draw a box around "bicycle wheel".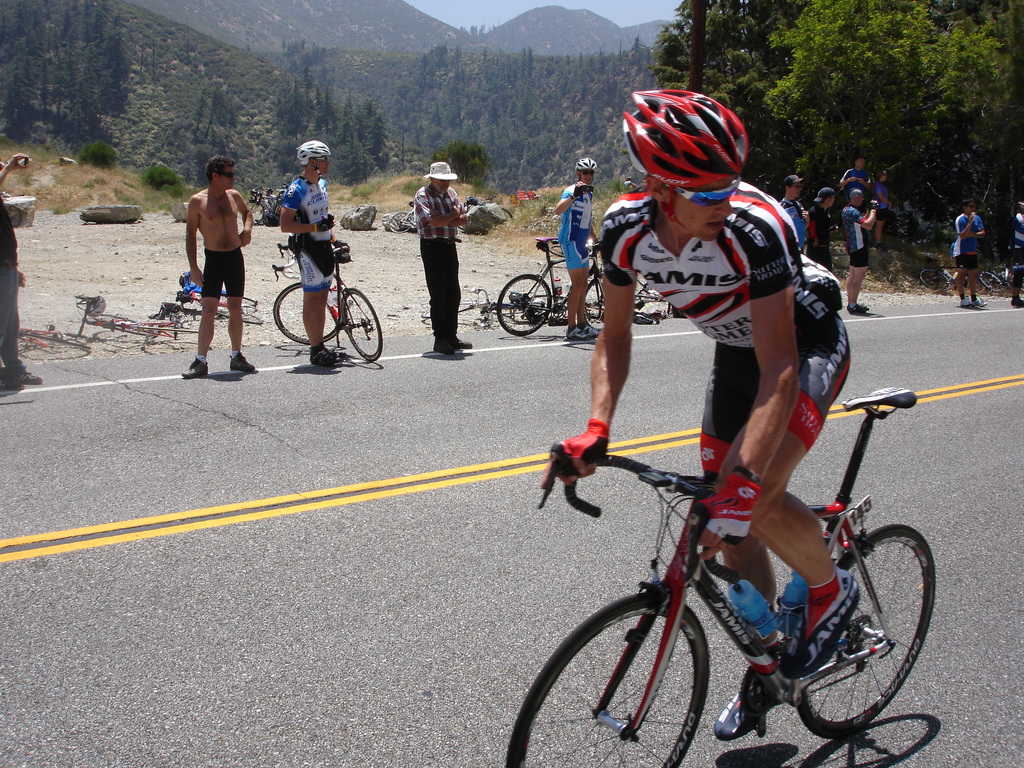
l=388, t=210, r=415, b=232.
